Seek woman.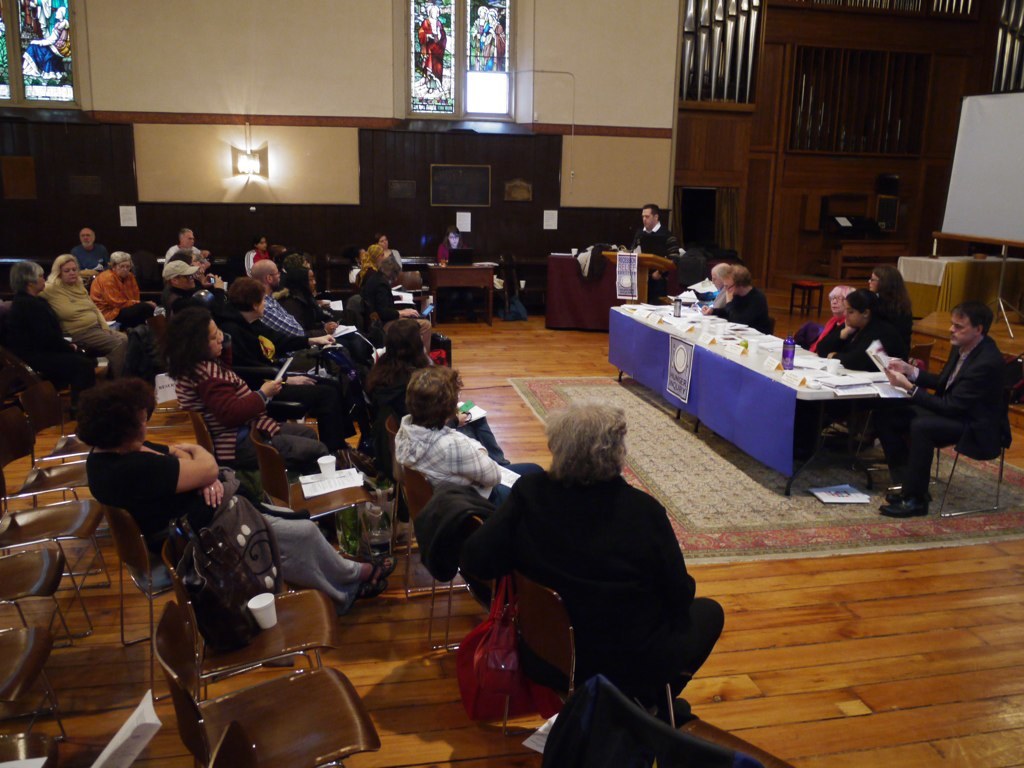
277 266 369 368.
